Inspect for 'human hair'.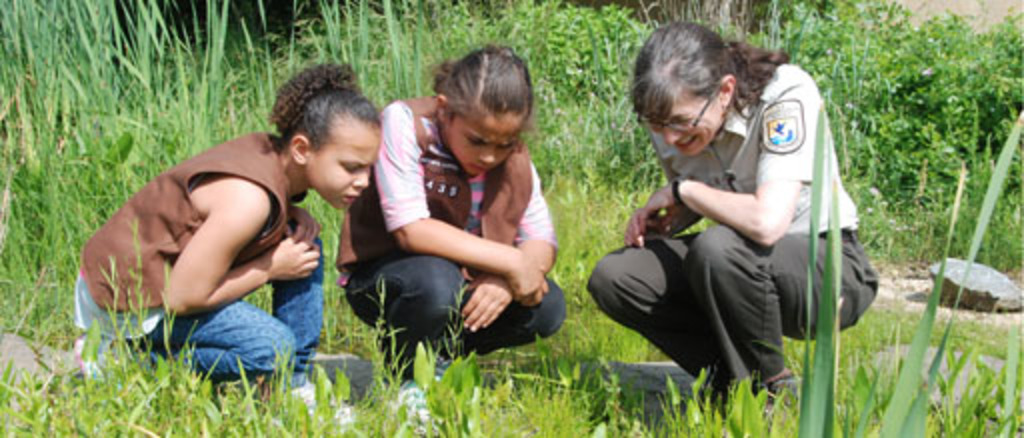
Inspection: crop(428, 42, 534, 132).
